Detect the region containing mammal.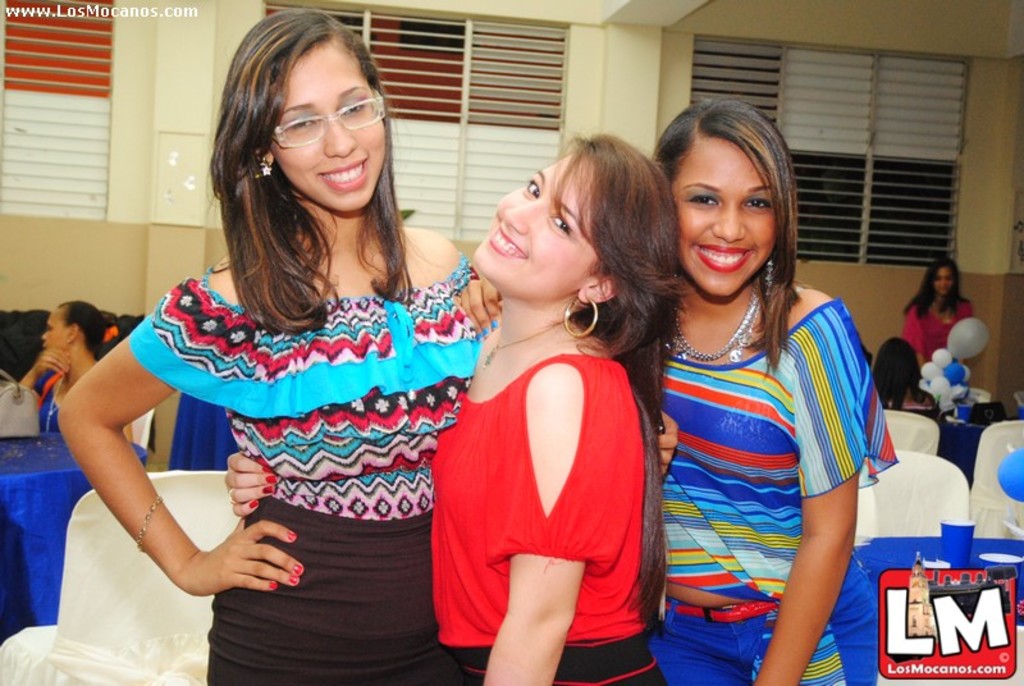
<box>640,93,897,685</box>.
